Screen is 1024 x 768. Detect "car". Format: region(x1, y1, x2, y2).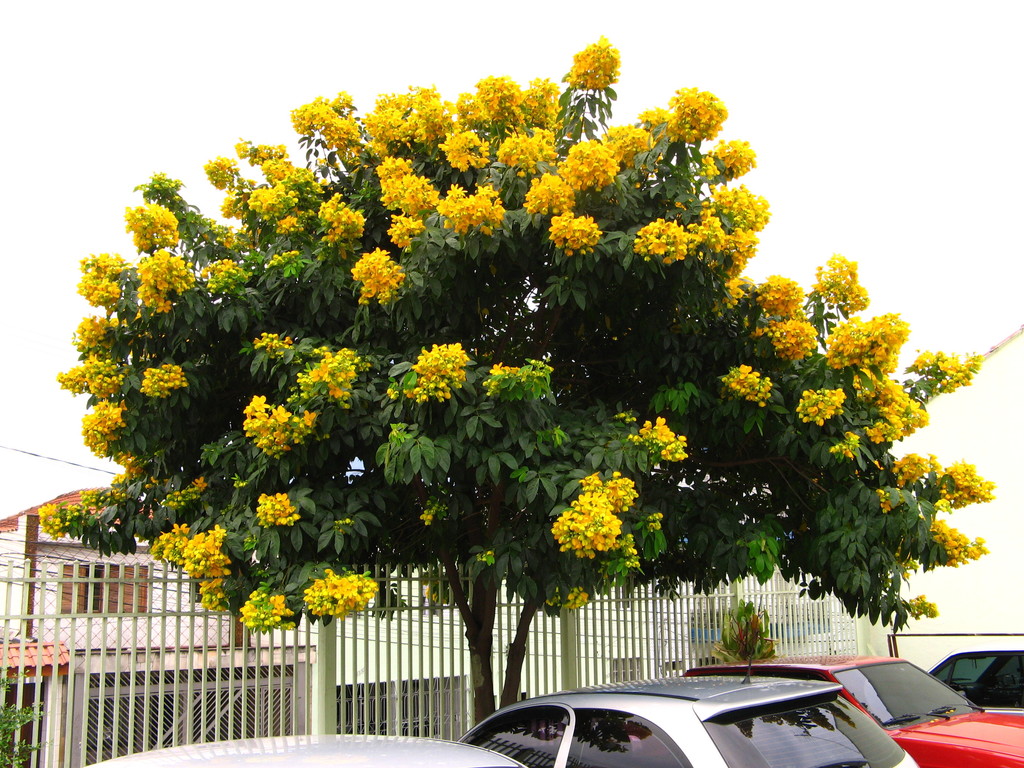
region(920, 643, 1023, 719).
